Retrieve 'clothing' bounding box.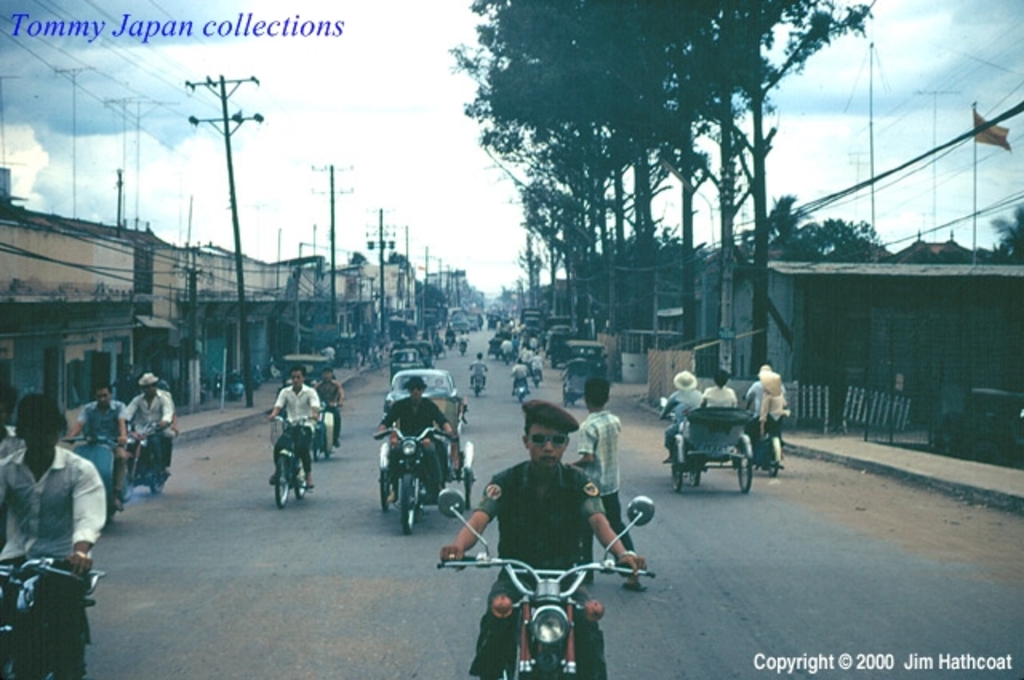
Bounding box: [574,411,634,550].
